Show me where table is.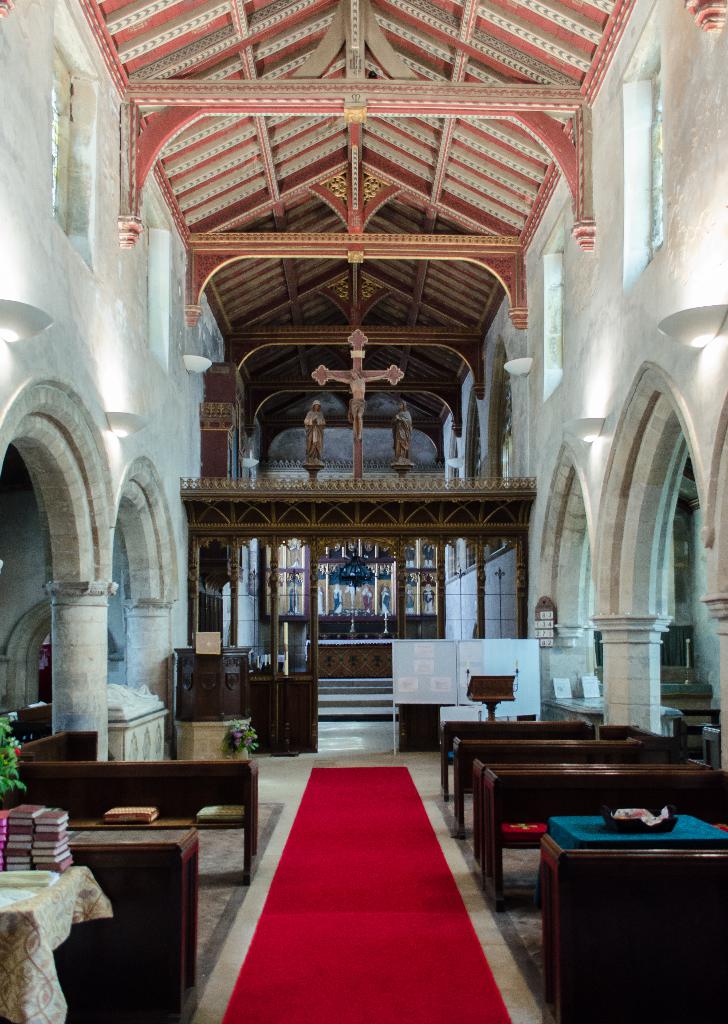
table is at <bbox>56, 814, 198, 1023</bbox>.
